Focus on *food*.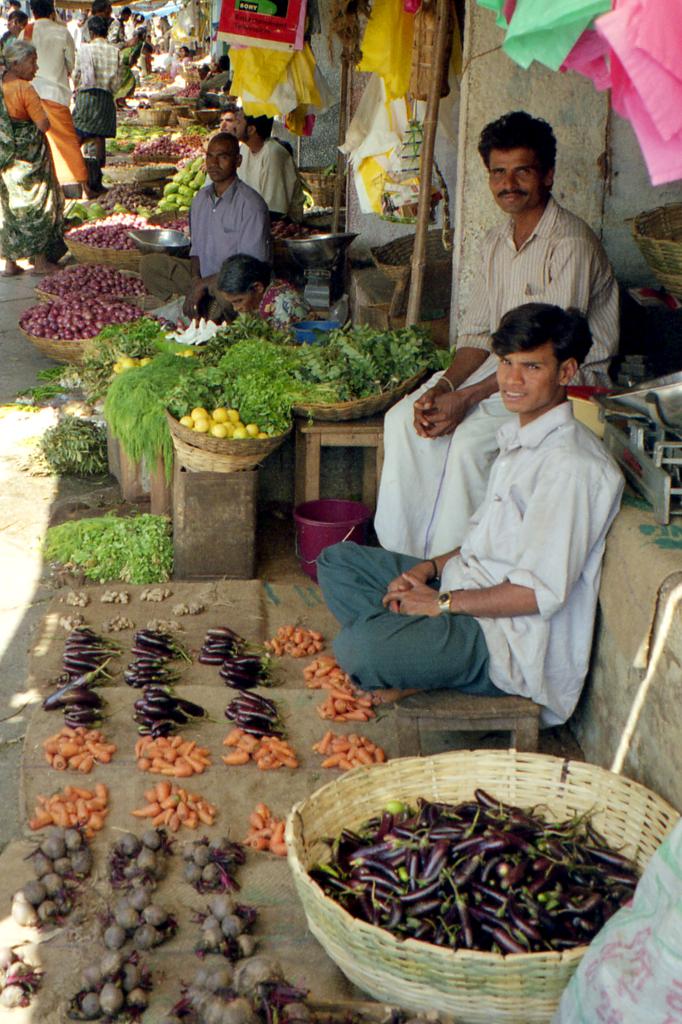
Focused at bbox(222, 729, 298, 771).
